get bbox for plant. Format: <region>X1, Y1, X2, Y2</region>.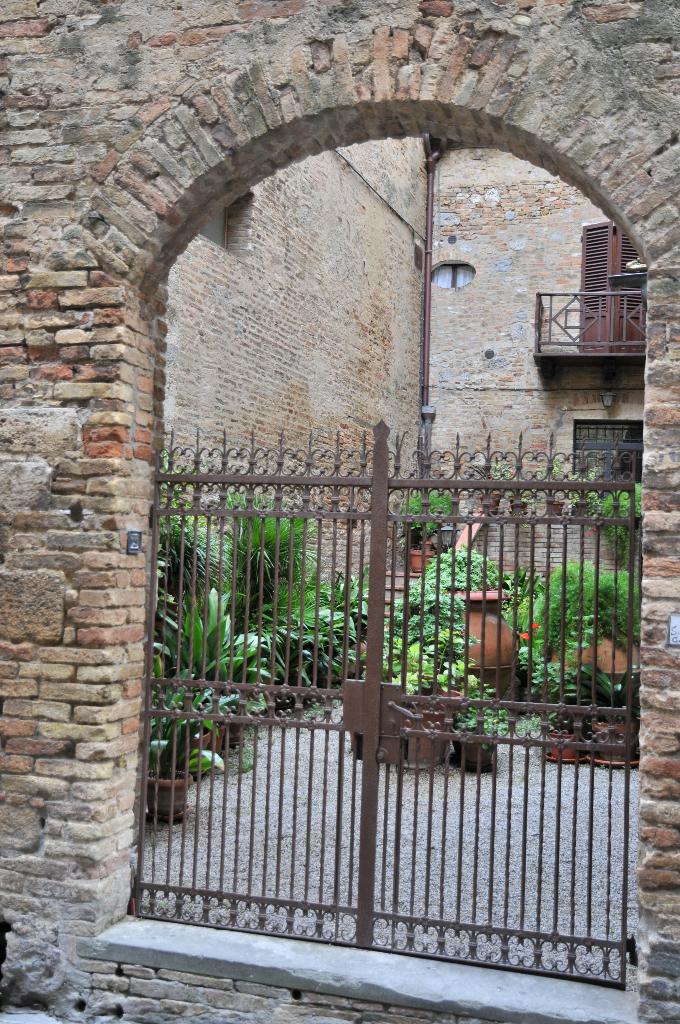
<region>600, 462, 652, 541</region>.
